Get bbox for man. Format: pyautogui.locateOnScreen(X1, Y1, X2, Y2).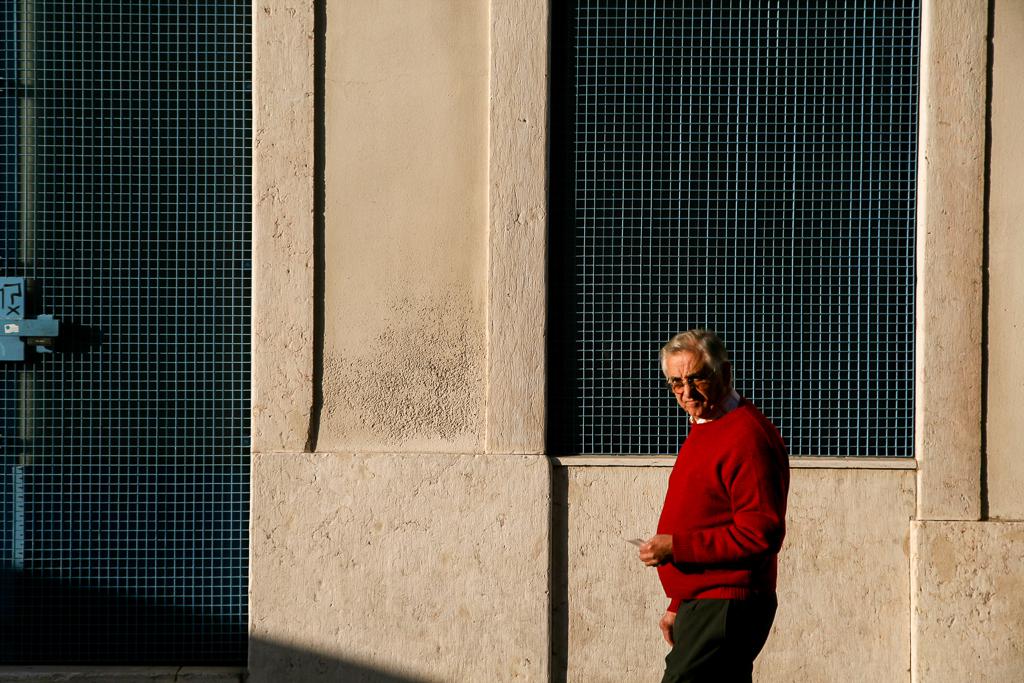
pyautogui.locateOnScreen(633, 327, 802, 670).
